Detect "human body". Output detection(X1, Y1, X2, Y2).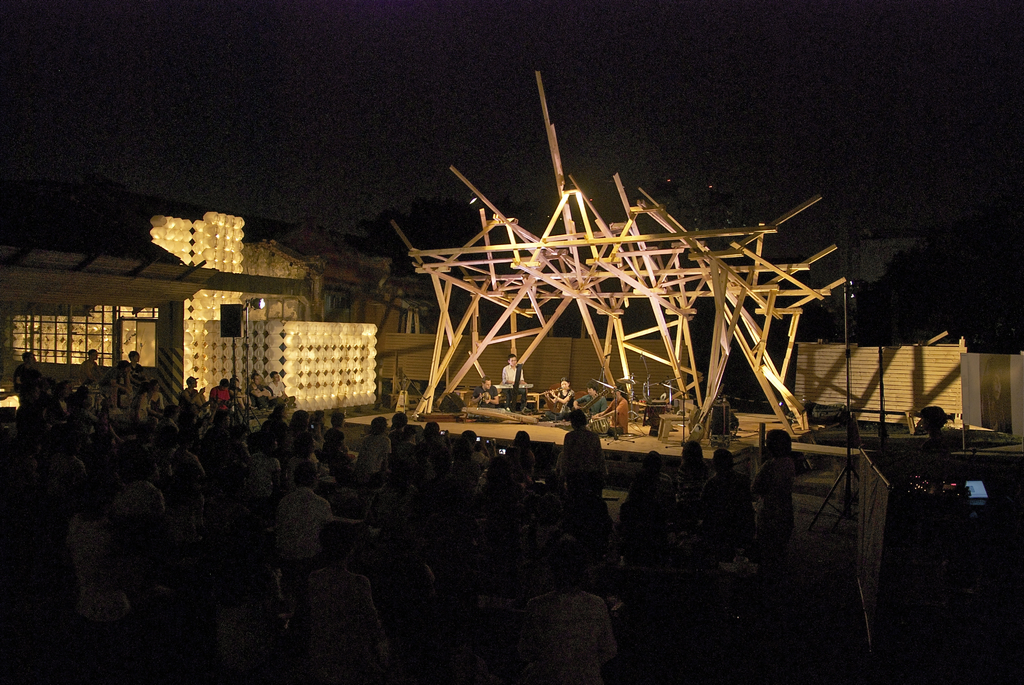
detection(700, 443, 752, 542).
